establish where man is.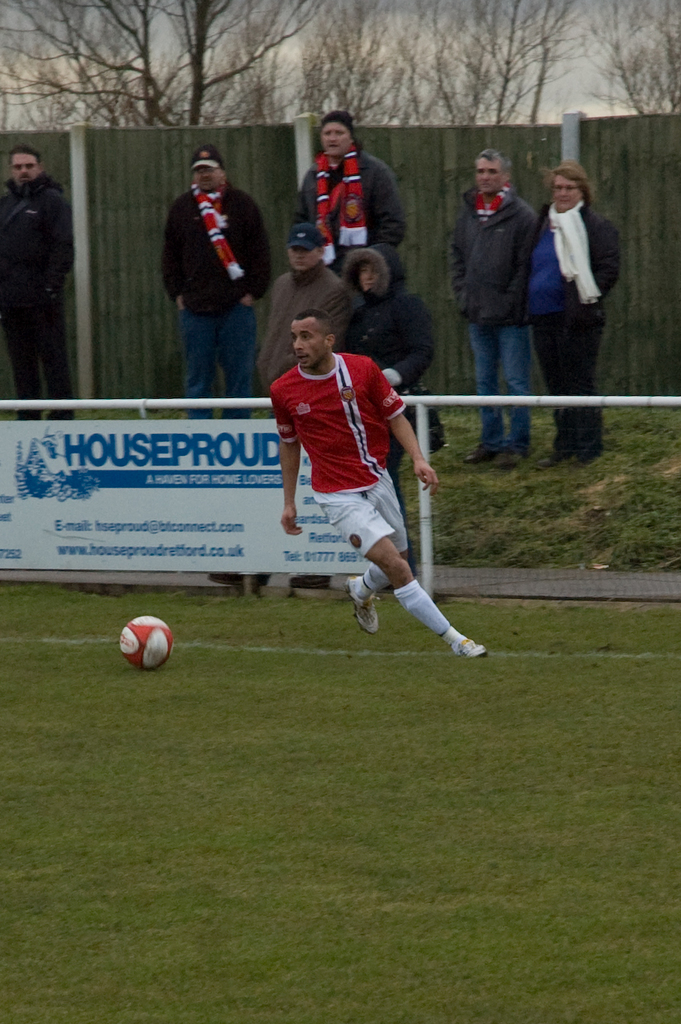
Established at pyautogui.locateOnScreen(164, 152, 280, 416).
